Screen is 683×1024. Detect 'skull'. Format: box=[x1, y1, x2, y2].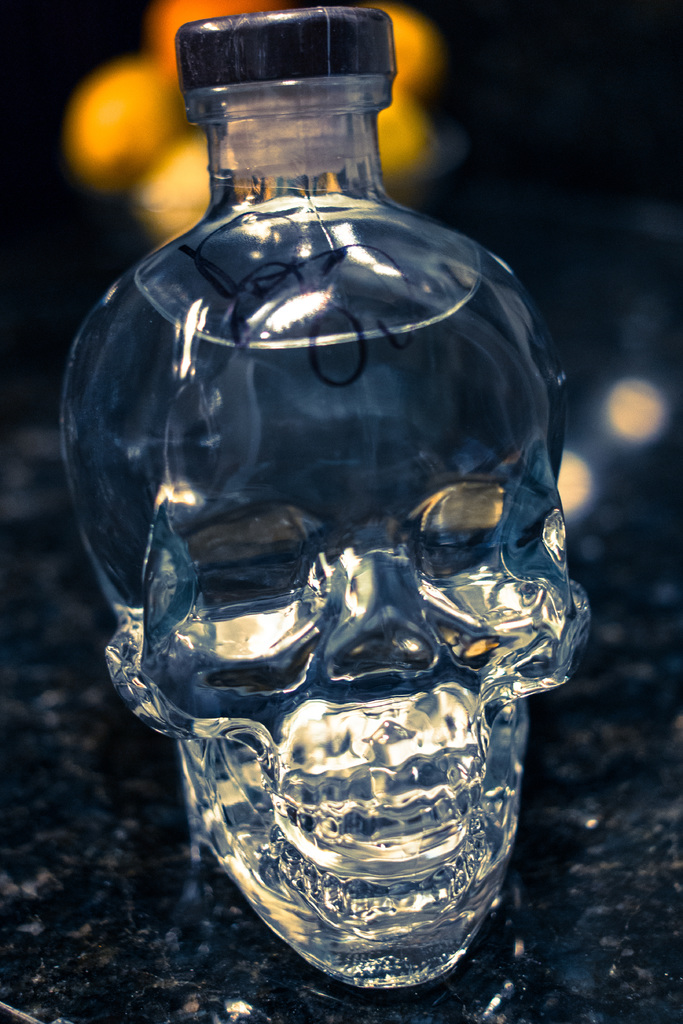
box=[58, 188, 595, 988].
